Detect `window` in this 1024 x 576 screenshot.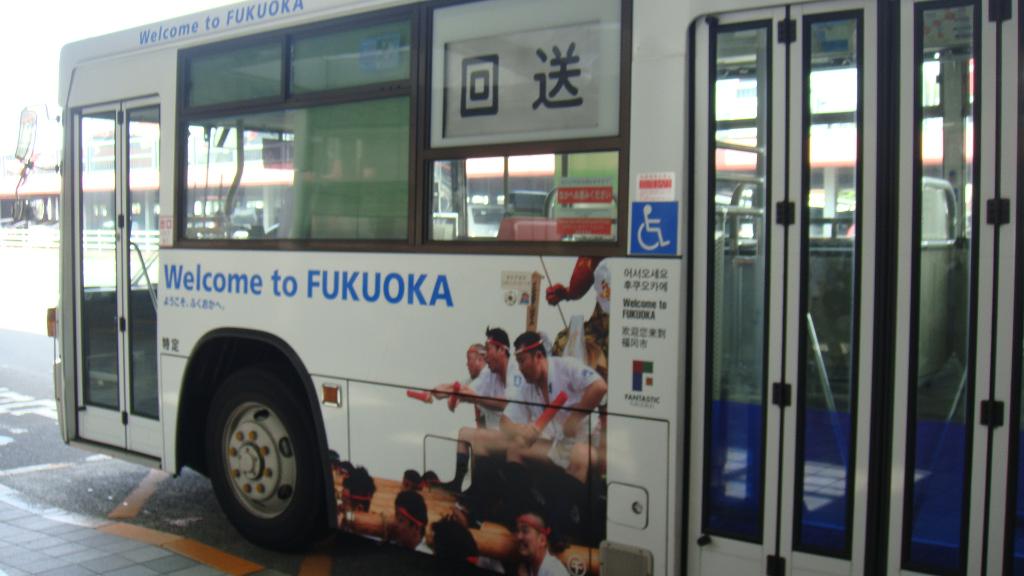
Detection: {"left": 682, "top": 0, "right": 1011, "bottom": 575}.
